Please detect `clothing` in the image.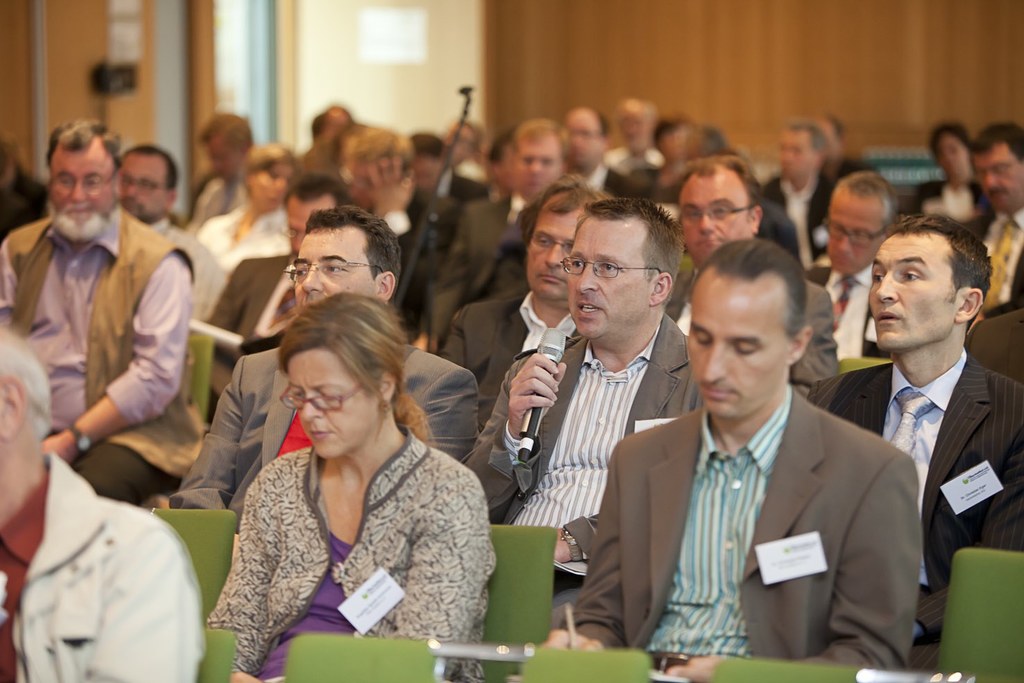
x1=452 y1=277 x2=578 y2=422.
